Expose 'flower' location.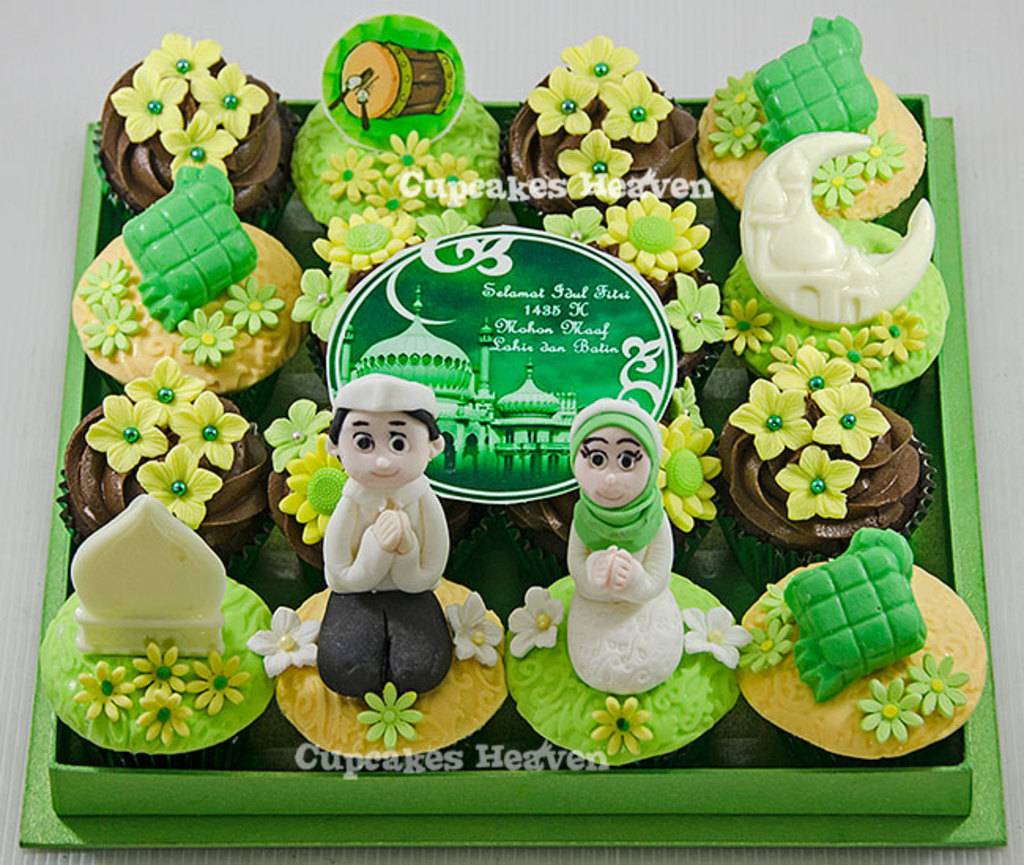
Exposed at (x1=186, y1=654, x2=250, y2=714).
